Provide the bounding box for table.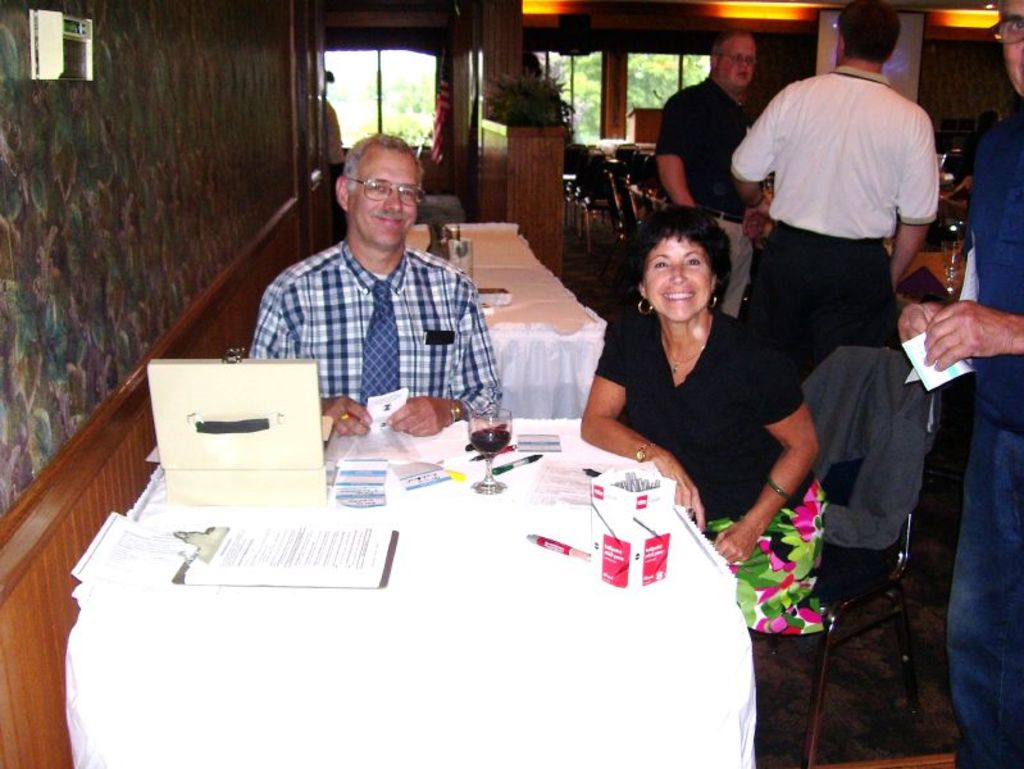
select_region(597, 138, 986, 300).
